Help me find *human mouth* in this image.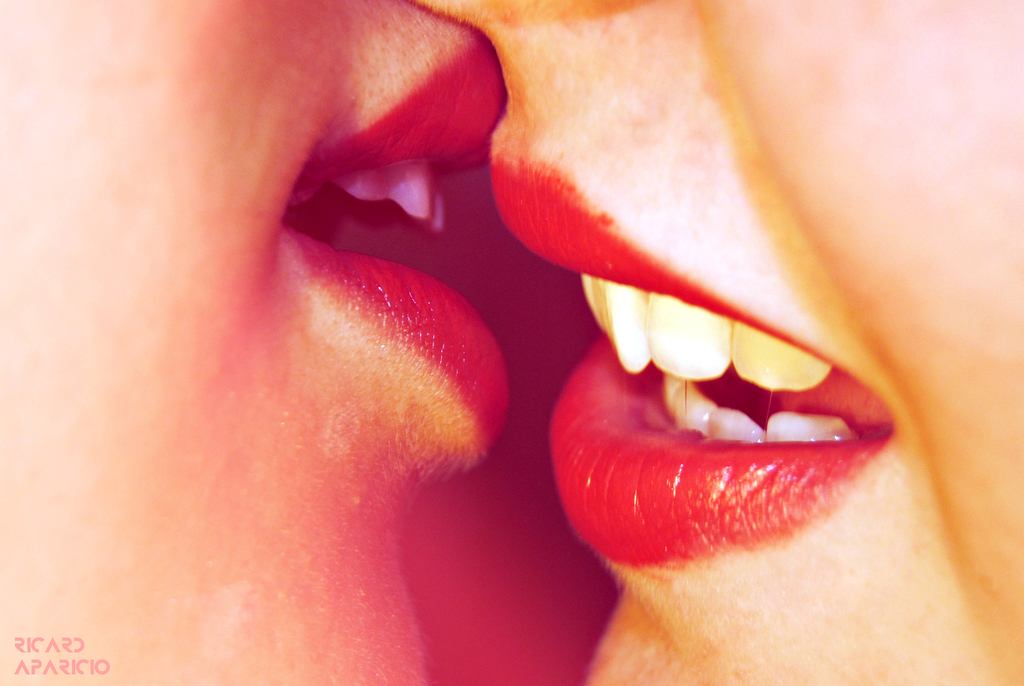
Found it: l=484, t=134, r=899, b=507.
